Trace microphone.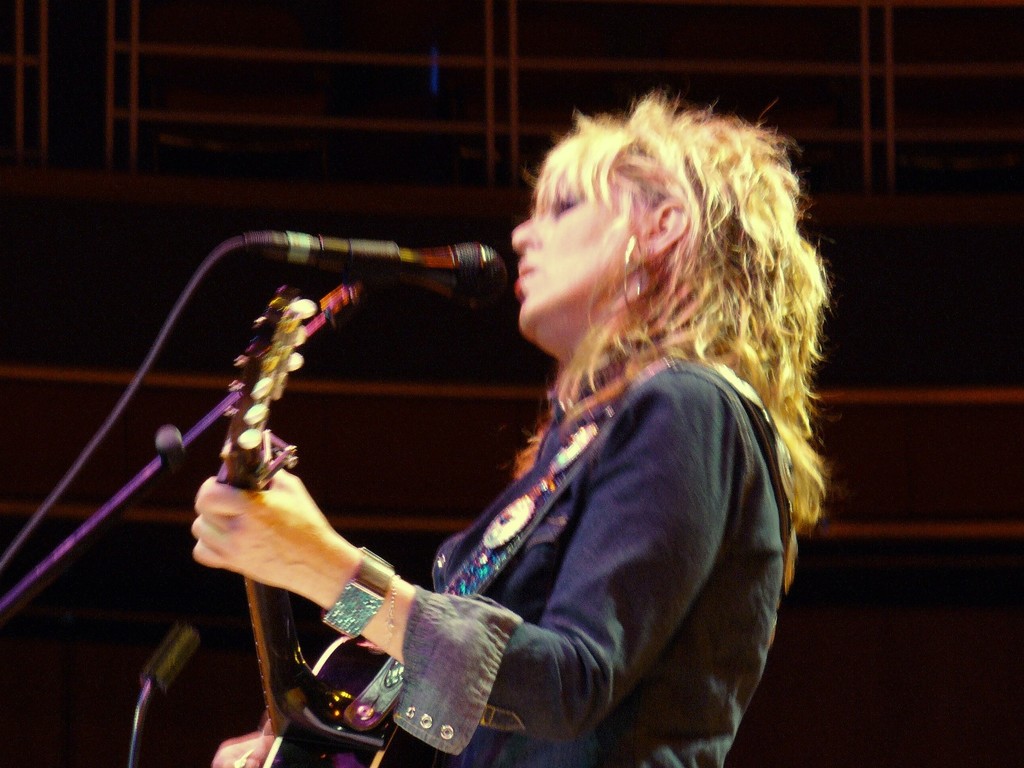
Traced to locate(219, 215, 522, 317).
